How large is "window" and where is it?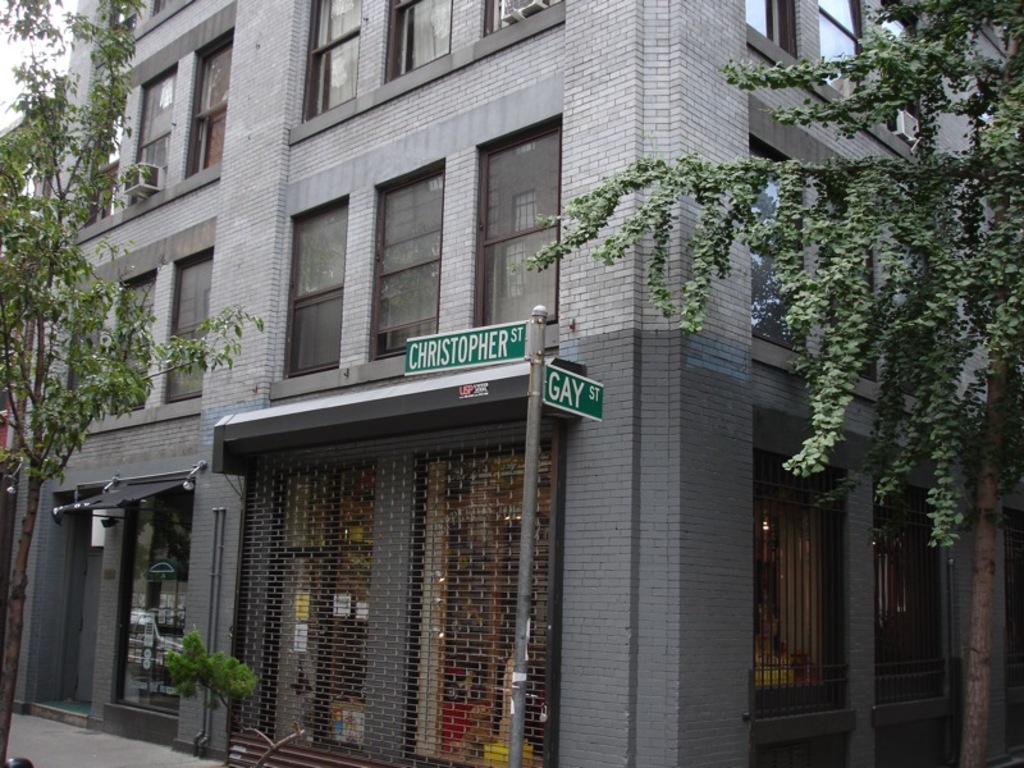
Bounding box: {"left": 83, "top": 100, "right": 123, "bottom": 225}.
